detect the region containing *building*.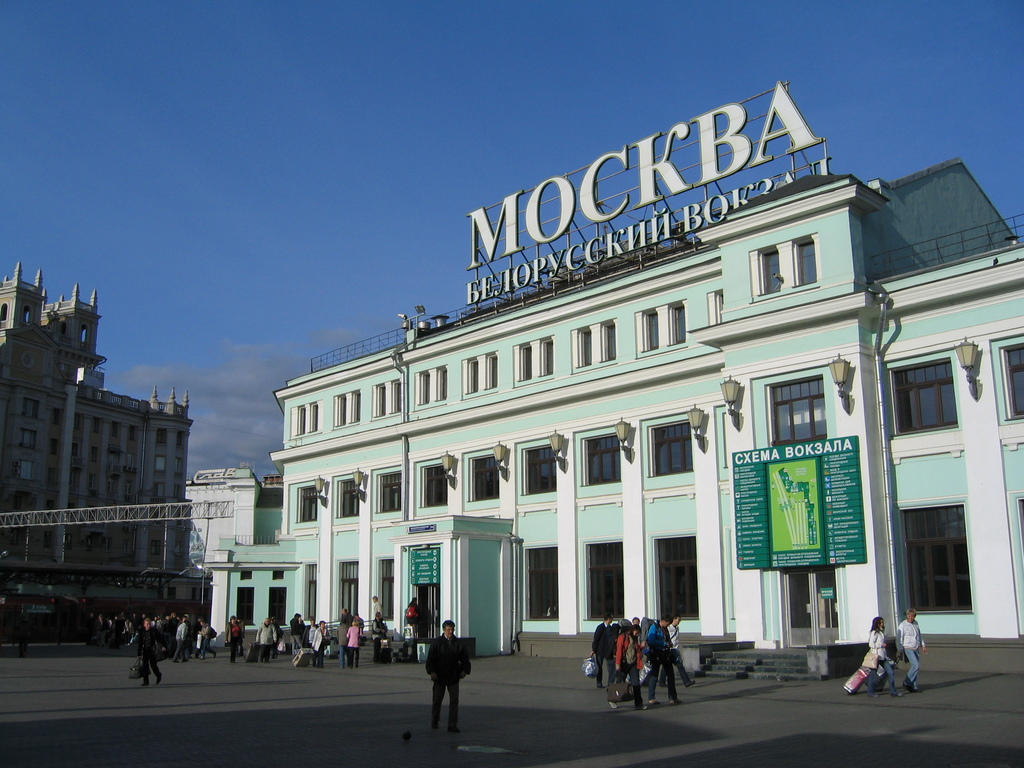
bbox(0, 262, 210, 636).
